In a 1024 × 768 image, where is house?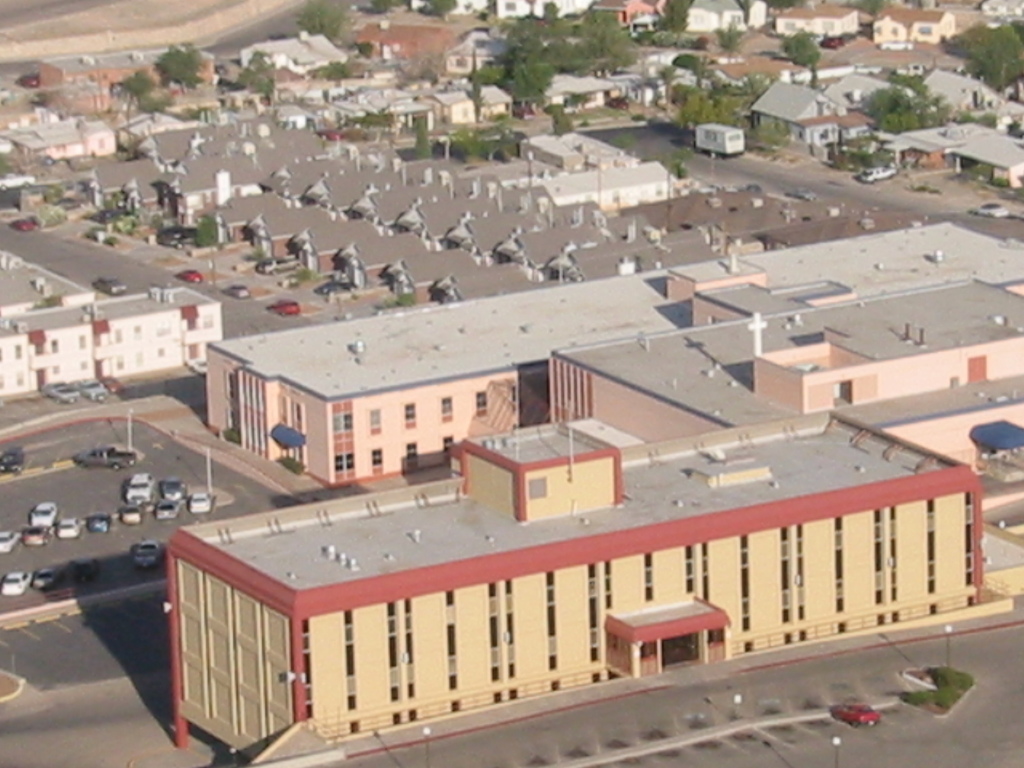
0,279,222,401.
